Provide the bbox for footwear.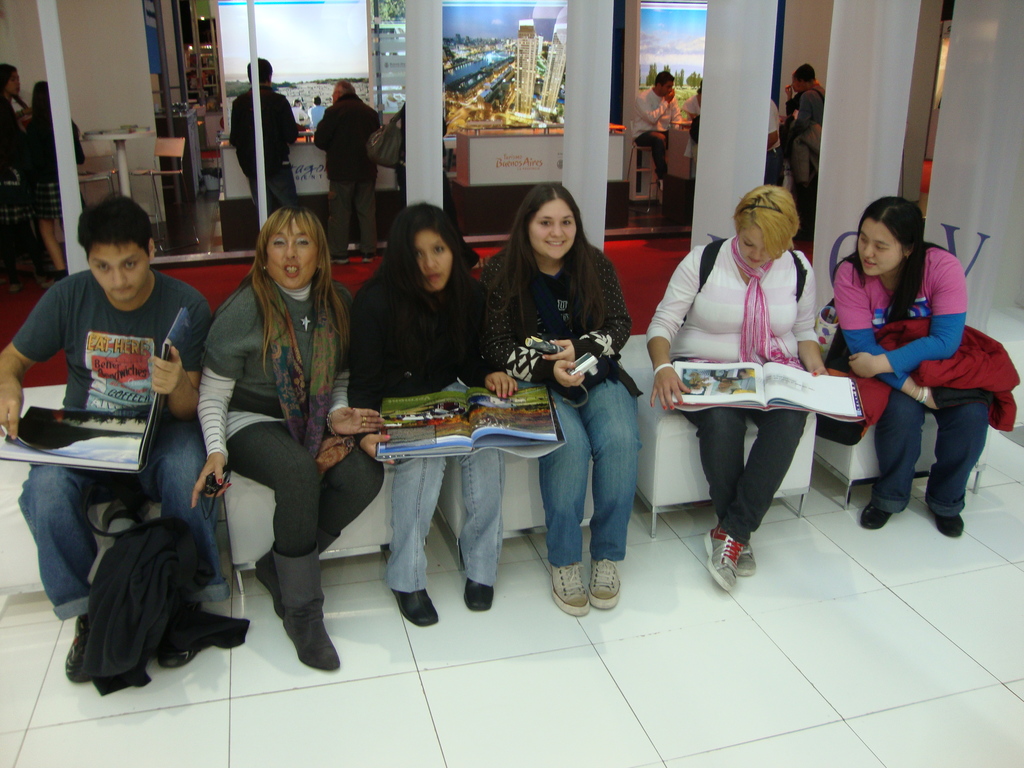
left=860, top=502, right=895, bottom=529.
